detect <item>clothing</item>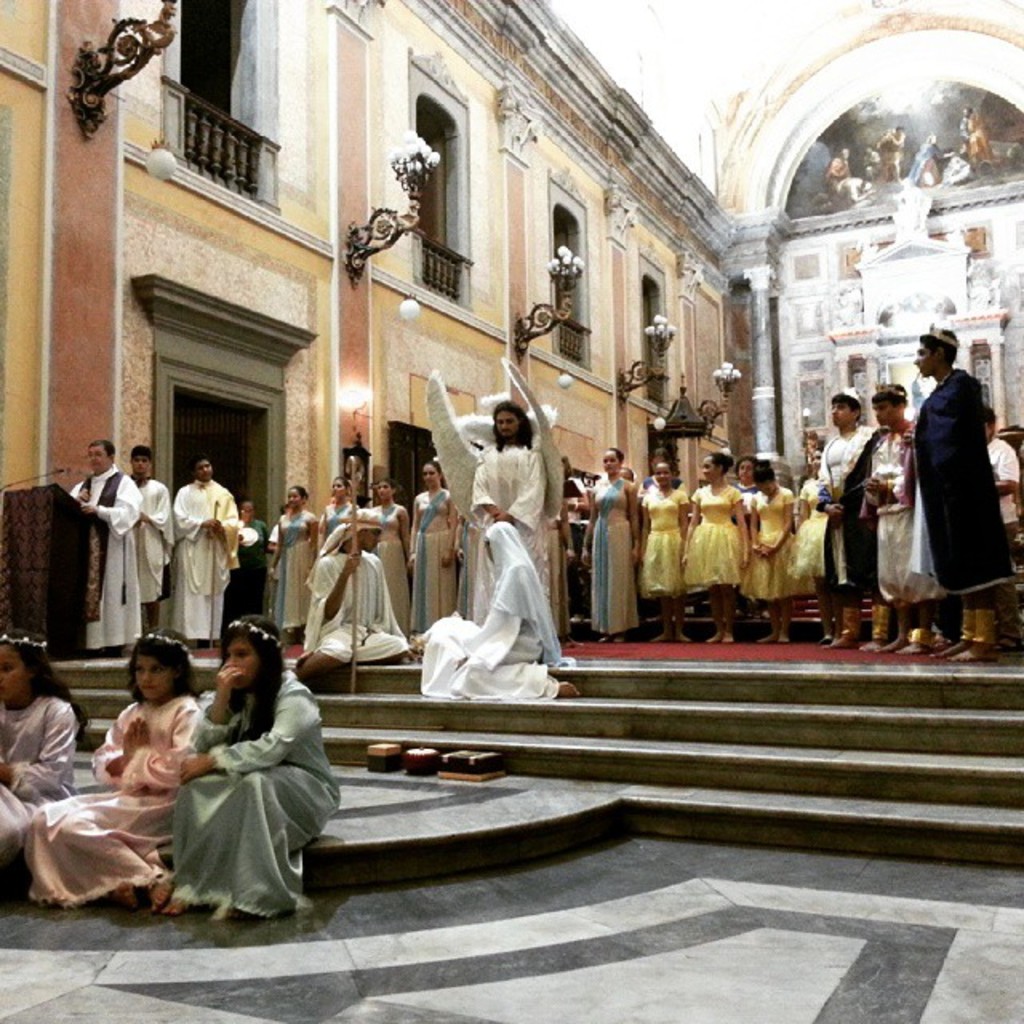
[0,680,86,882]
